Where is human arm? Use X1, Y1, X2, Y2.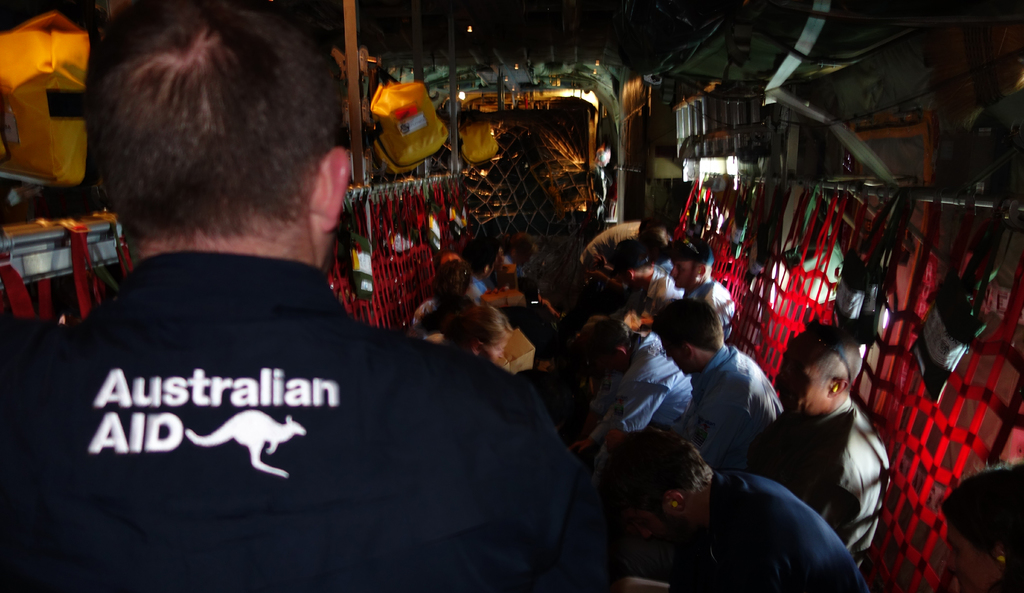
572, 377, 668, 460.
